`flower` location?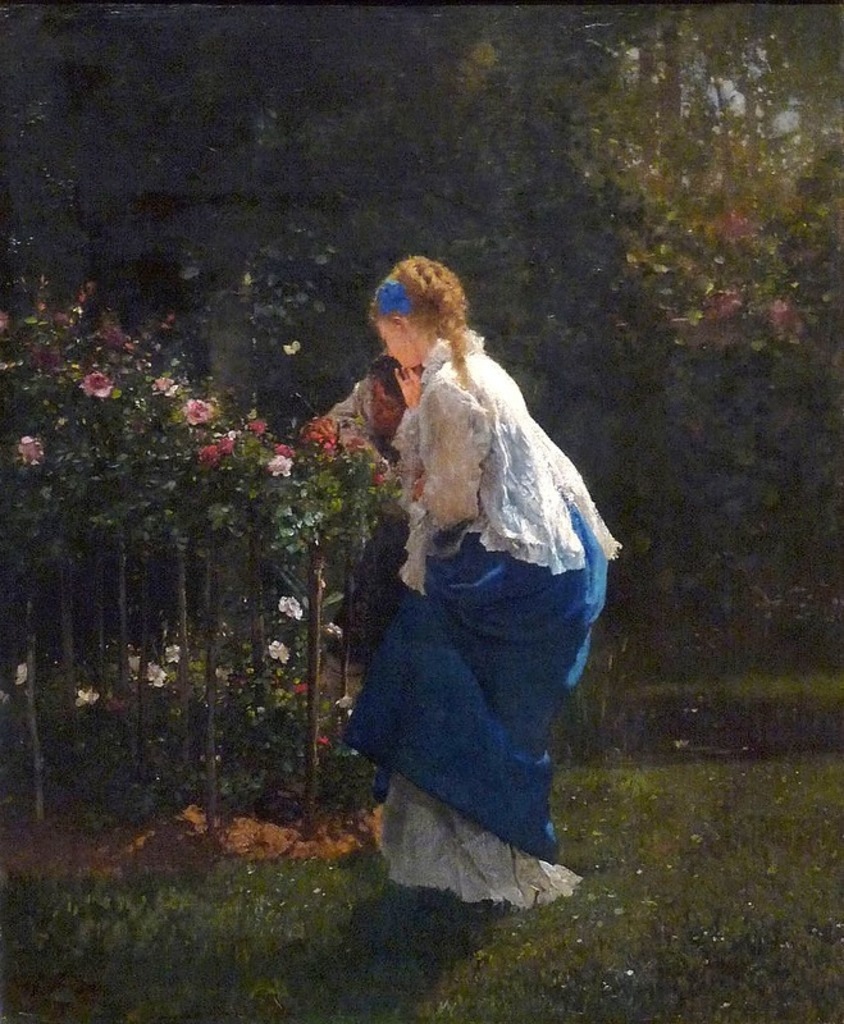
184:398:215:420
